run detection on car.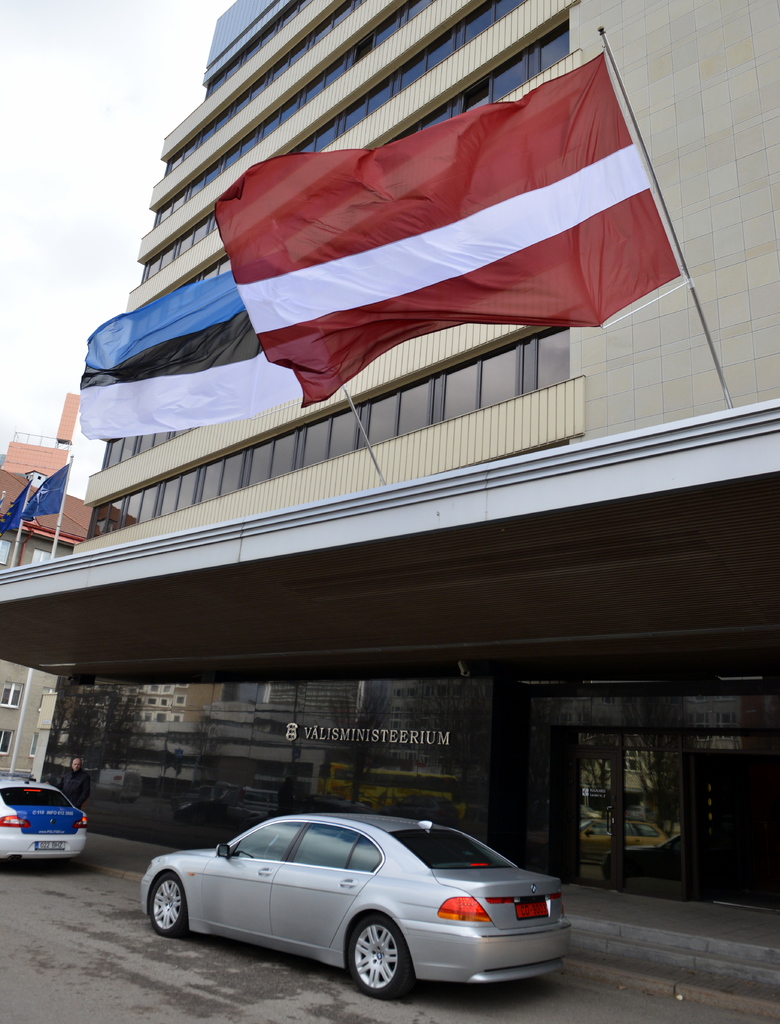
Result: bbox=[0, 776, 84, 862].
